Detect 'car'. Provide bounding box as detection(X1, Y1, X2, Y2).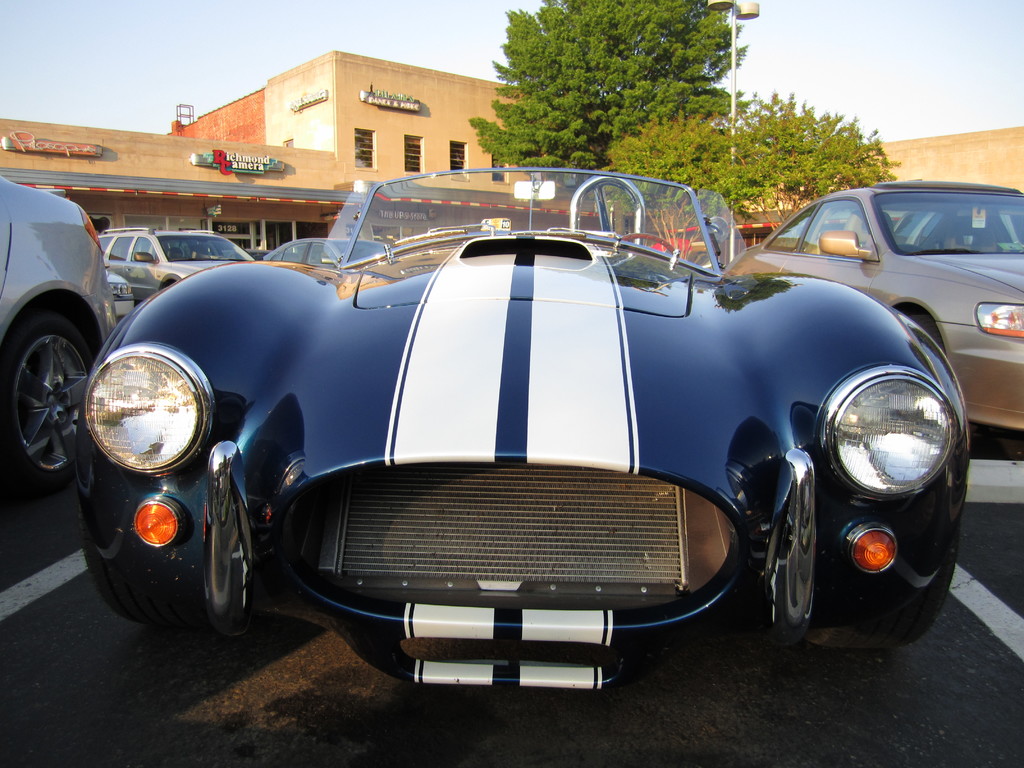
detection(718, 177, 1023, 471).
